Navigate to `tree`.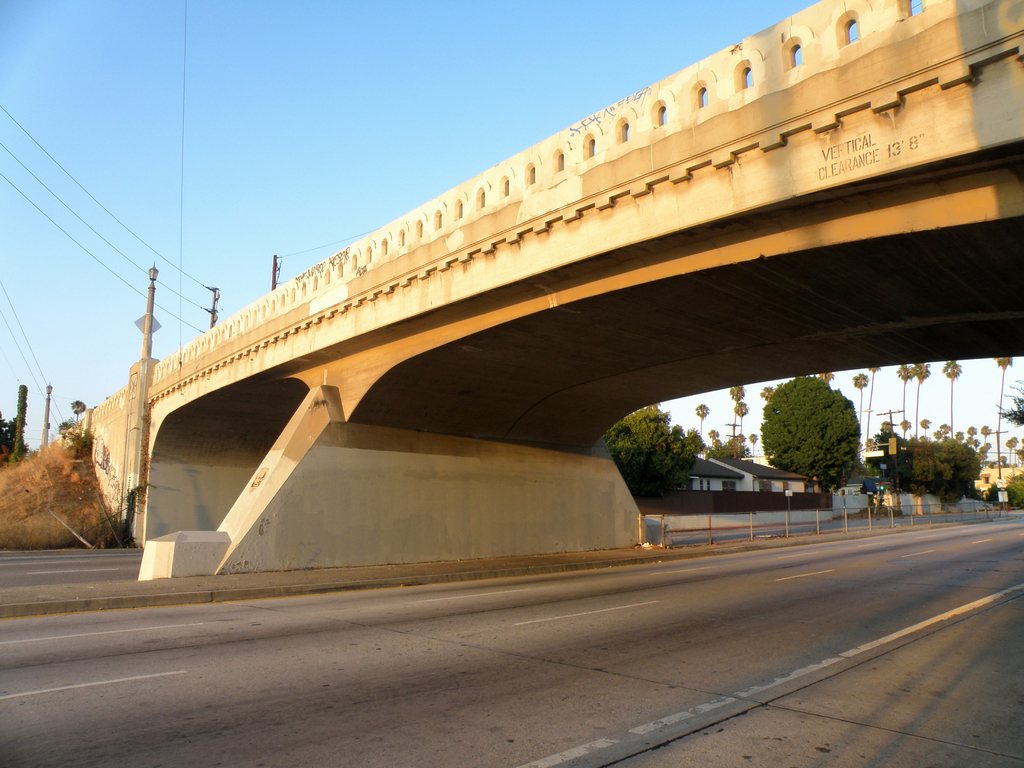
Navigation target: (left=609, top=402, right=702, bottom=496).
